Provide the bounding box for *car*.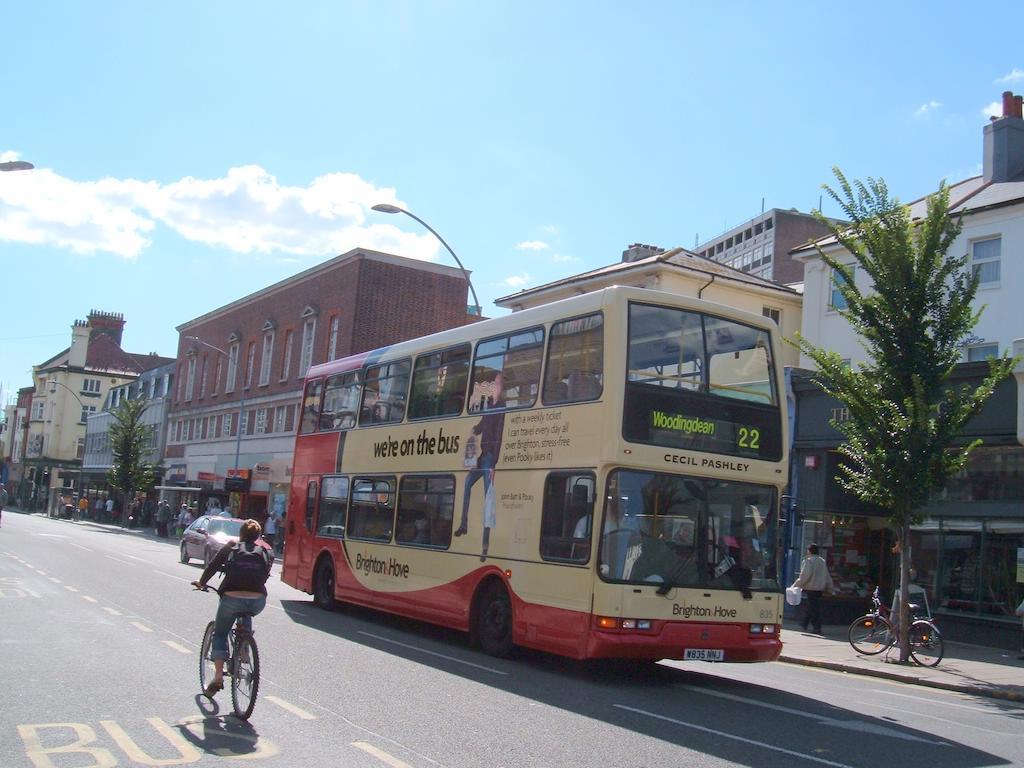
box=[181, 516, 280, 570].
